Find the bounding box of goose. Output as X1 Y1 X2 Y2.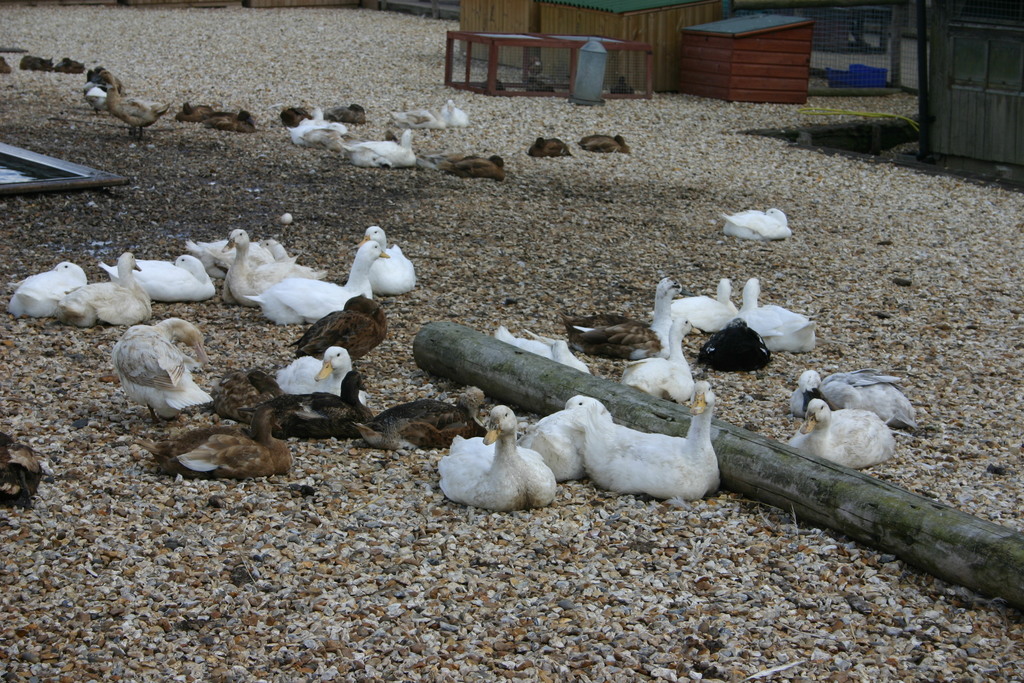
3 52 627 178.
